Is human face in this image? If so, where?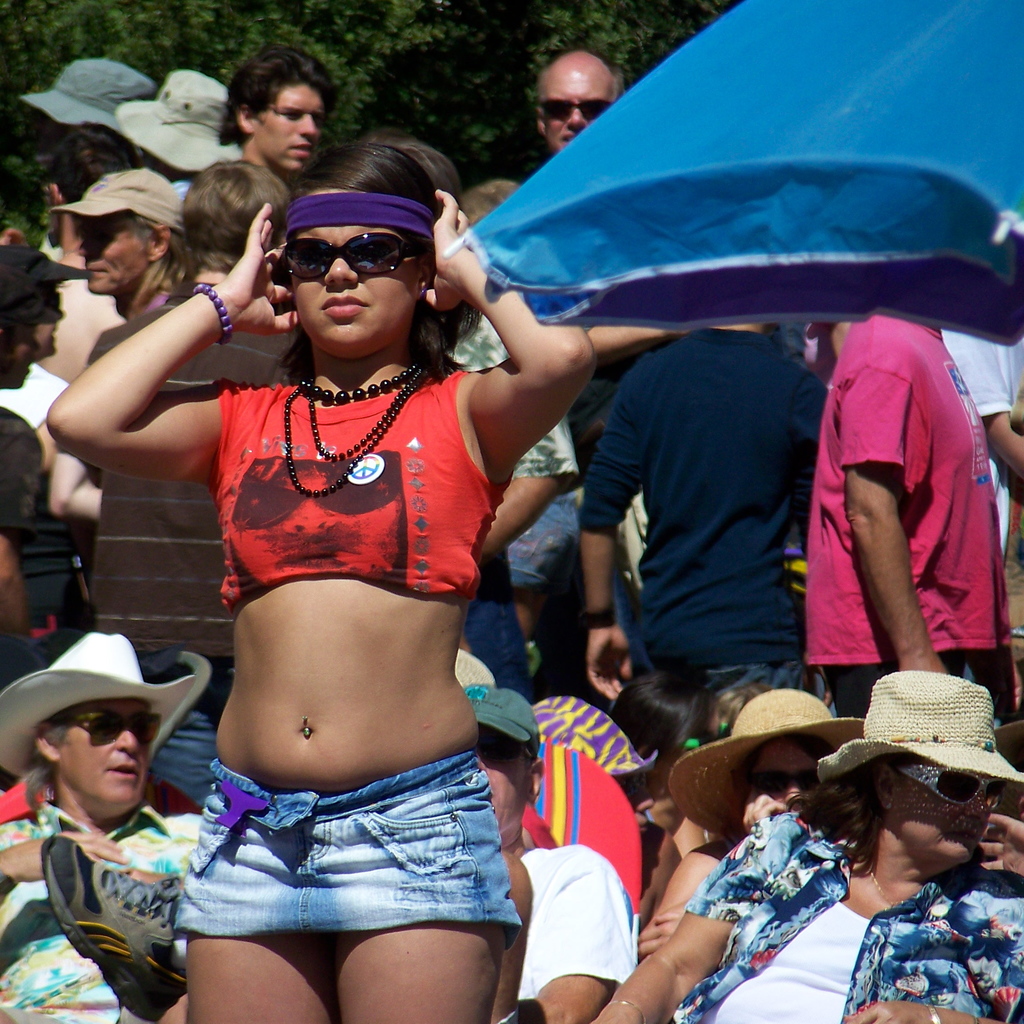
Yes, at (x1=278, y1=181, x2=420, y2=346).
